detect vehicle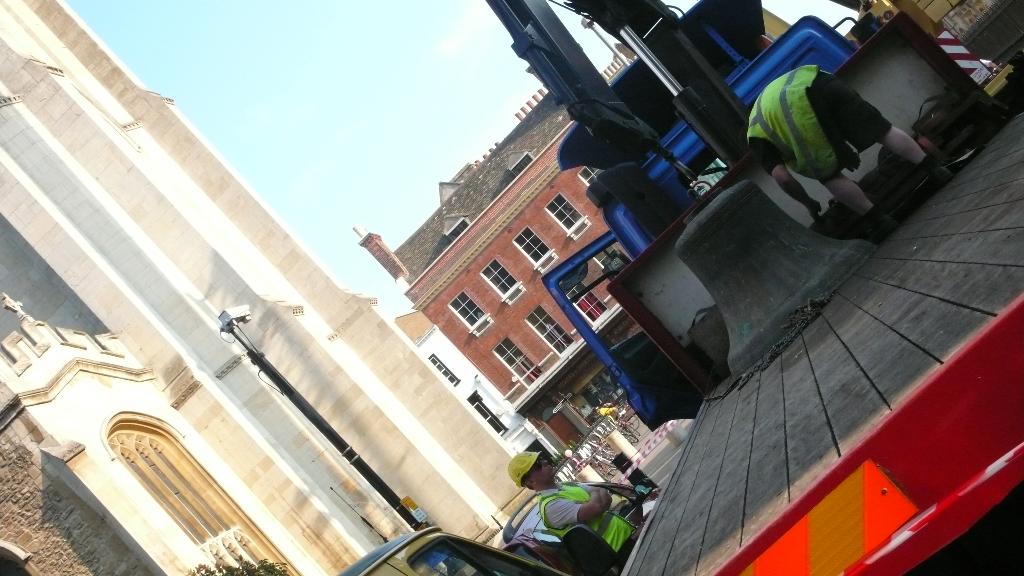
box=[481, 0, 1023, 575]
